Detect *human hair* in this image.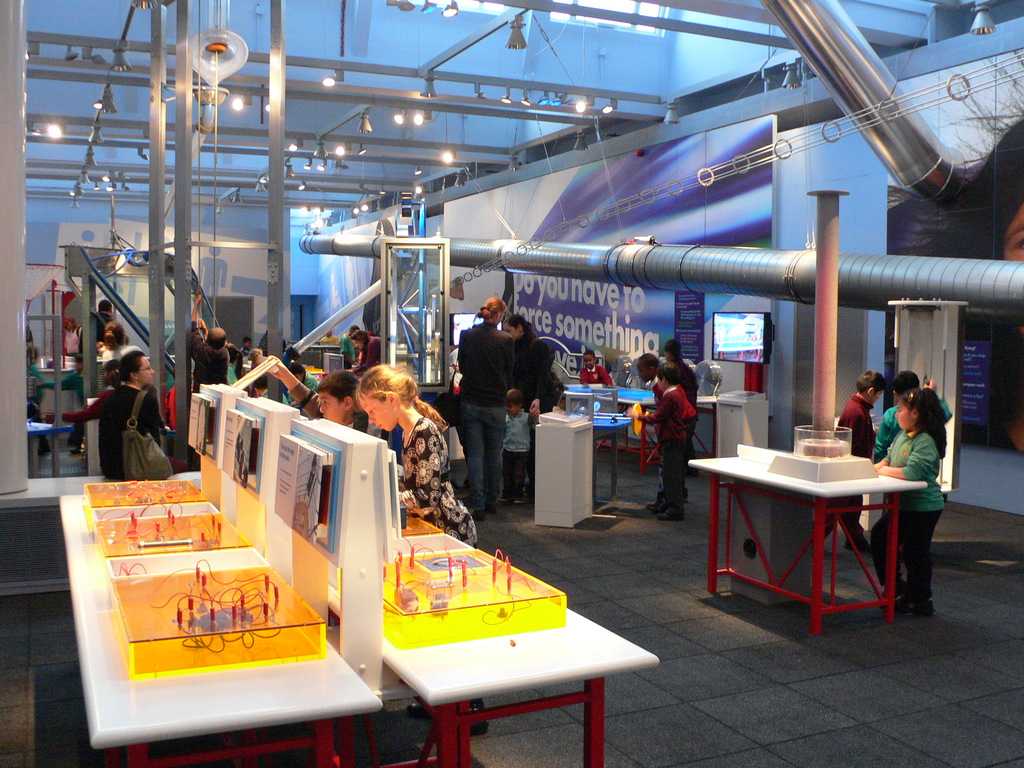
Detection: x1=898, y1=385, x2=950, y2=458.
